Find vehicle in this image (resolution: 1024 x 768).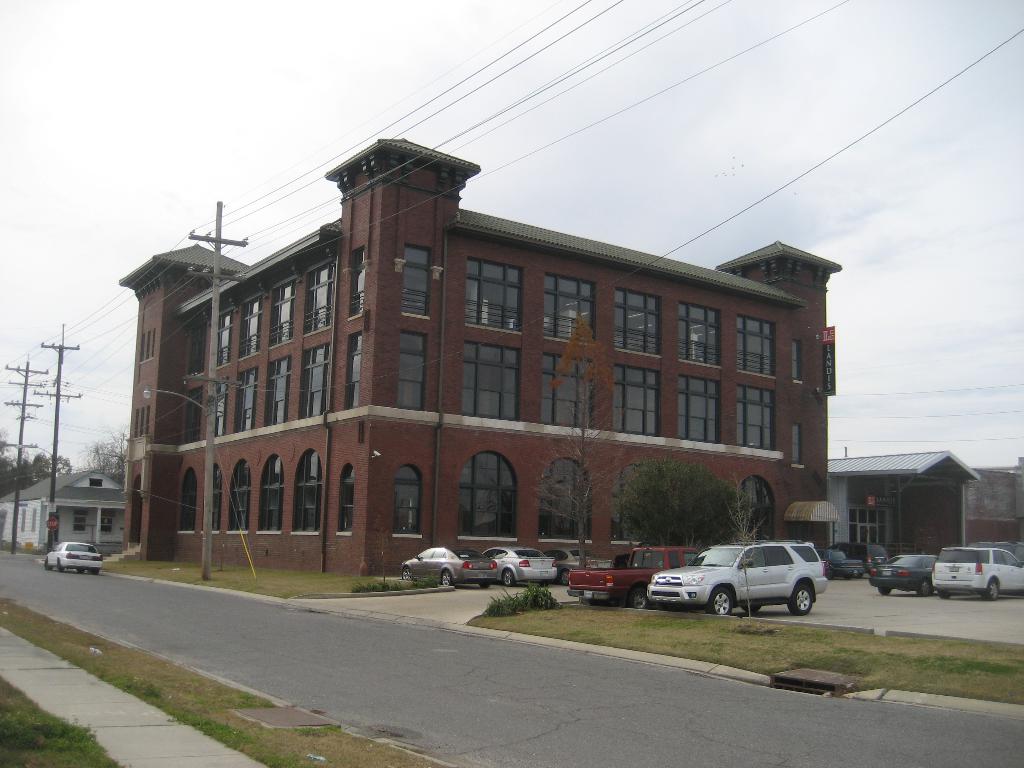
x1=656 y1=541 x2=840 y2=619.
